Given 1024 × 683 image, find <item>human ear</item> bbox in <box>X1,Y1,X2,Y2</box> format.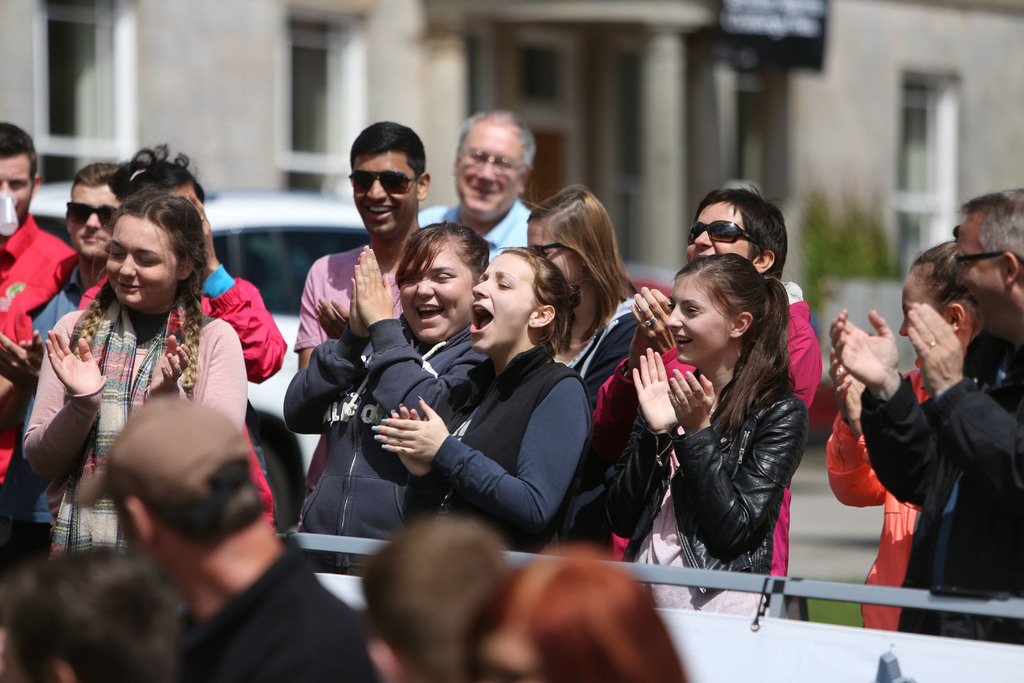
<box>371,639,396,682</box>.
